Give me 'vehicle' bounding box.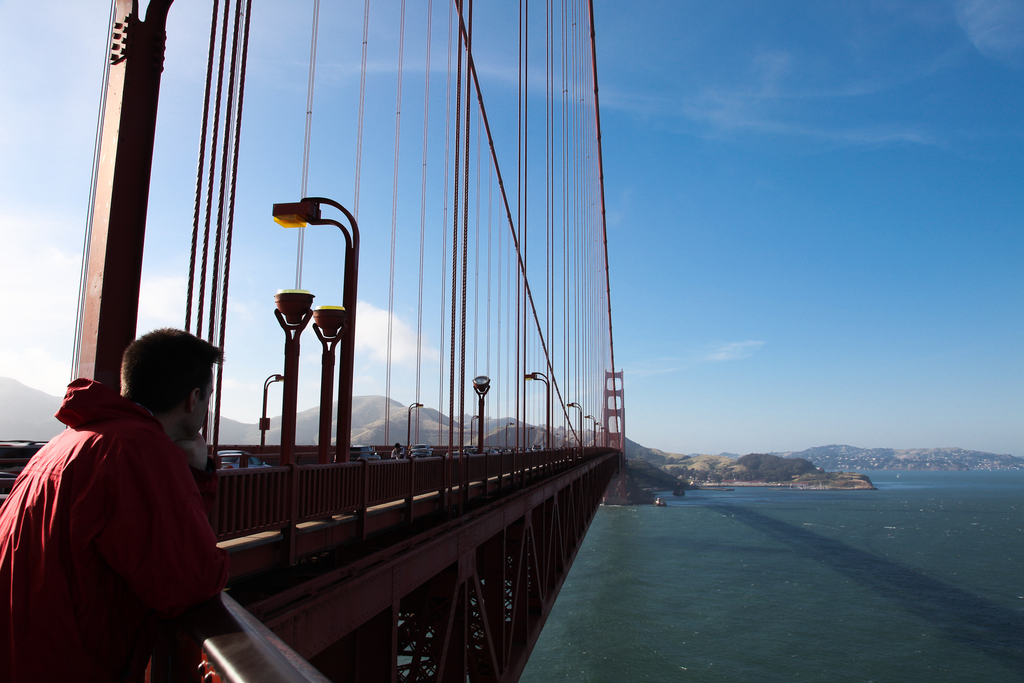
BBox(404, 447, 436, 458).
